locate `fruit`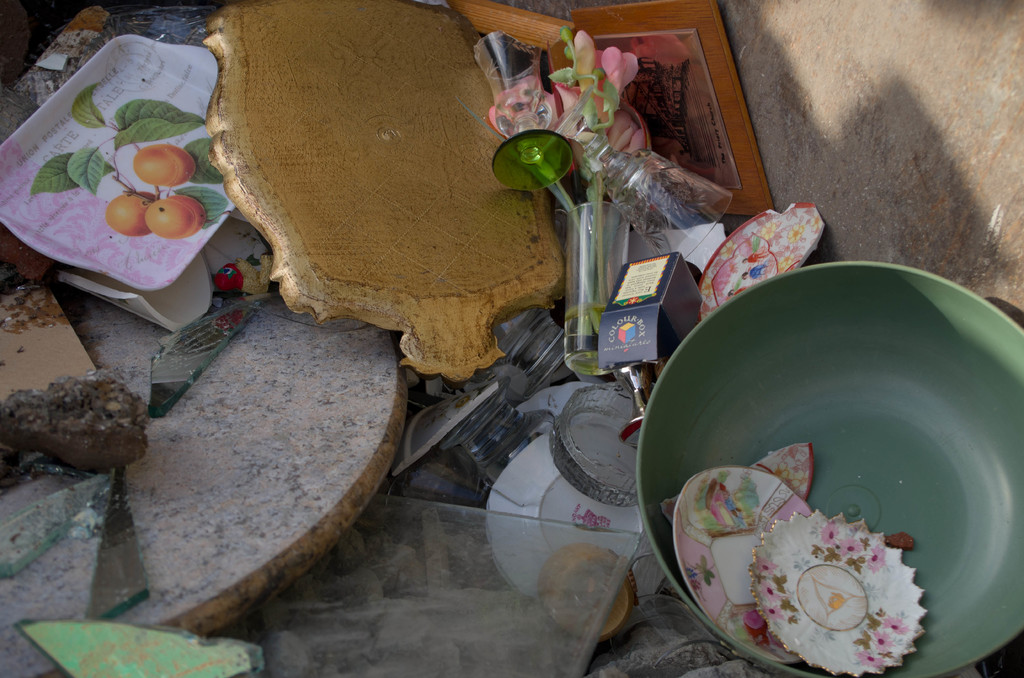
pyautogui.locateOnScreen(133, 143, 196, 186)
